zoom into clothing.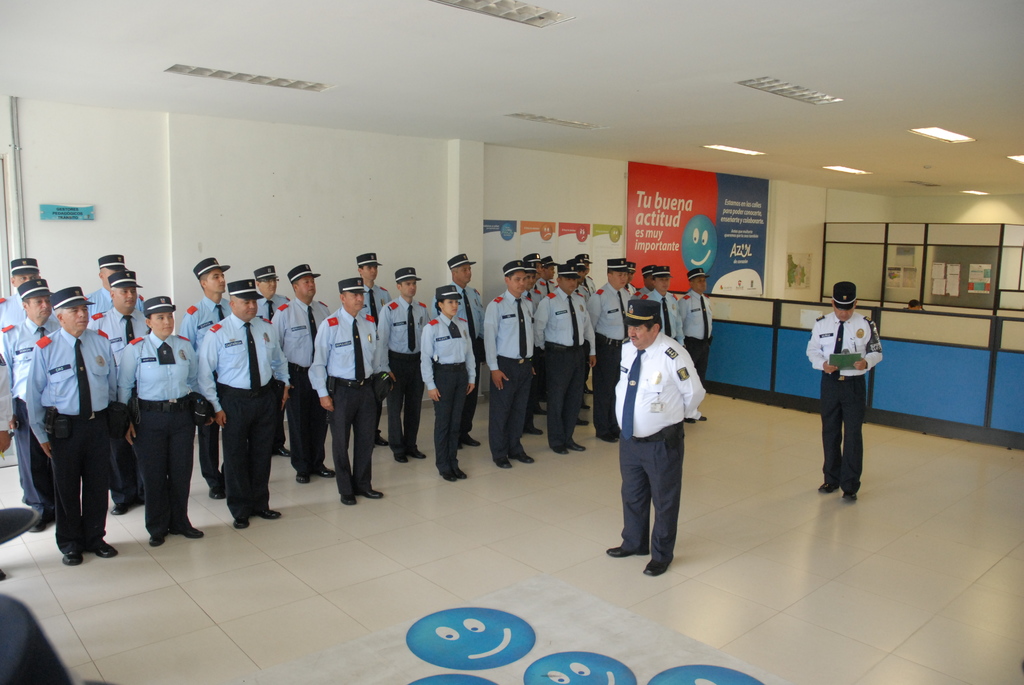
Zoom target: (x1=429, y1=288, x2=486, y2=438).
